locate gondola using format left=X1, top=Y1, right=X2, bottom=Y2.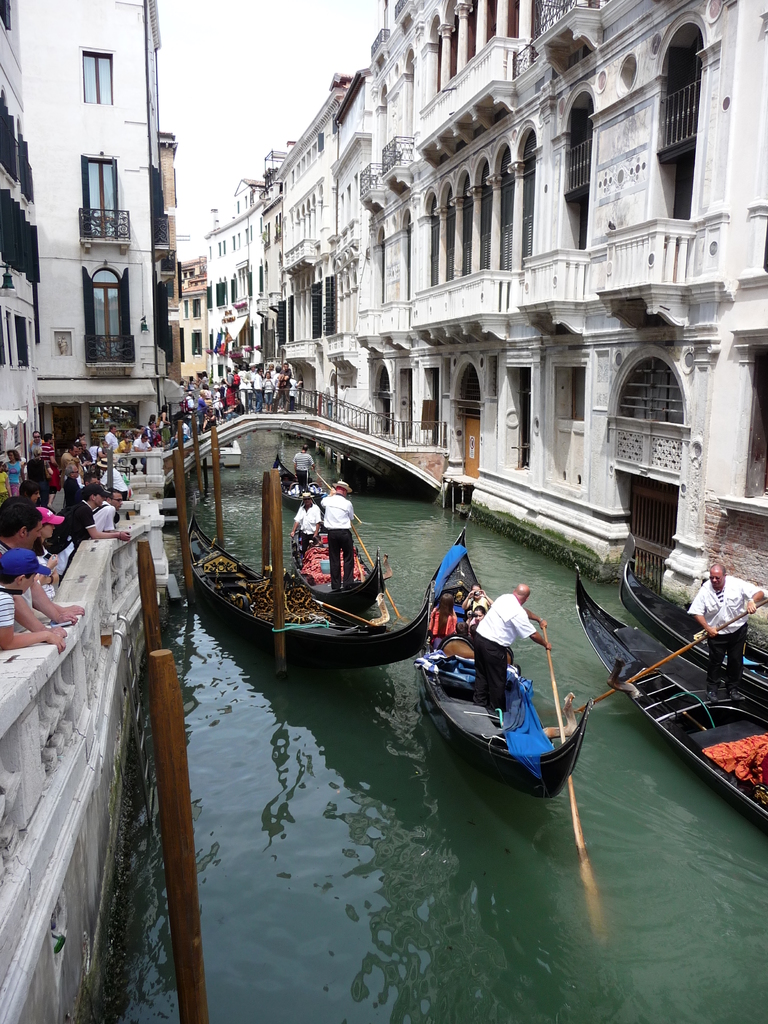
left=559, top=539, right=767, bottom=854.
